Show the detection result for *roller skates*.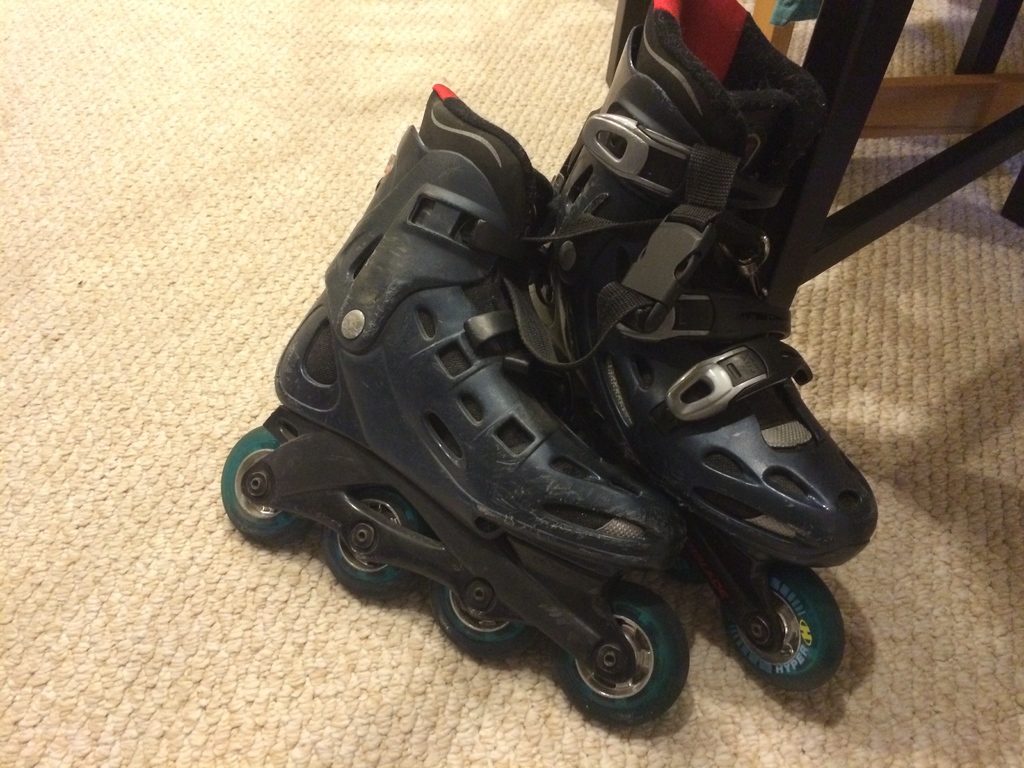
l=503, t=0, r=880, b=695.
